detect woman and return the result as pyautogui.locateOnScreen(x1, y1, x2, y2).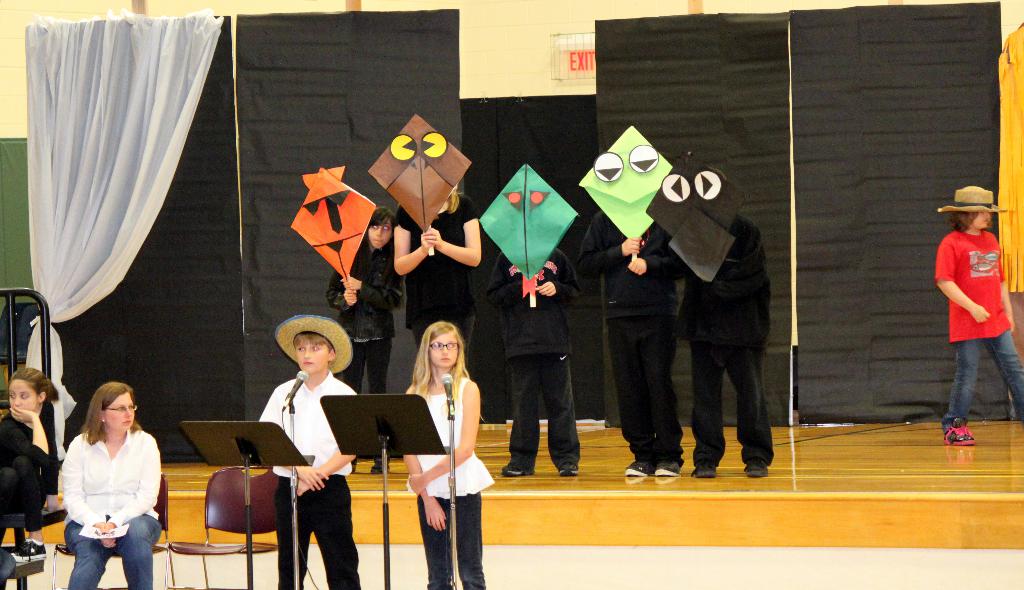
pyautogui.locateOnScreen(1, 365, 59, 589).
